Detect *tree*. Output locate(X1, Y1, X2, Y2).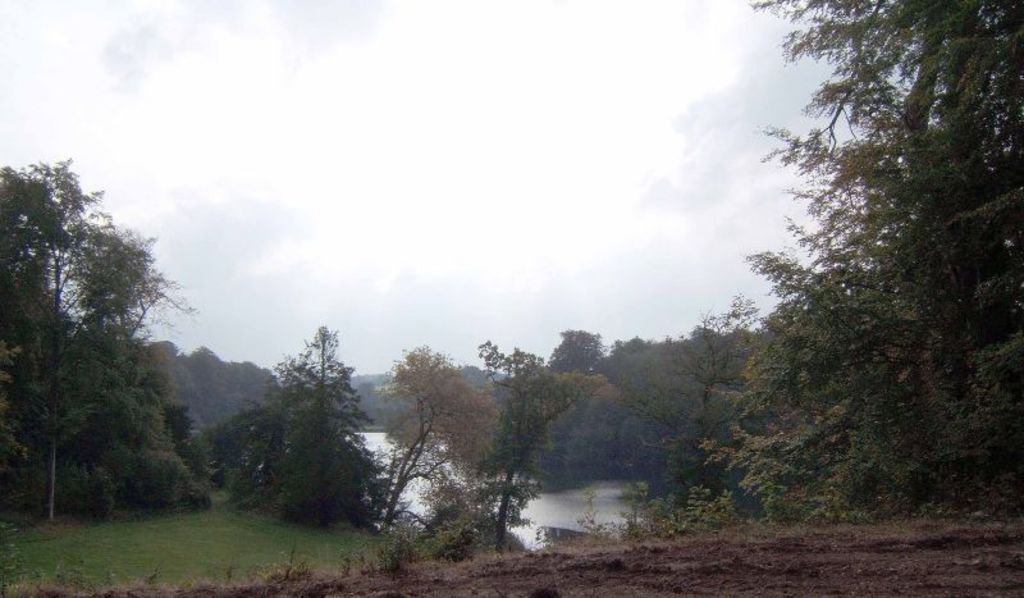
locate(370, 342, 502, 544).
